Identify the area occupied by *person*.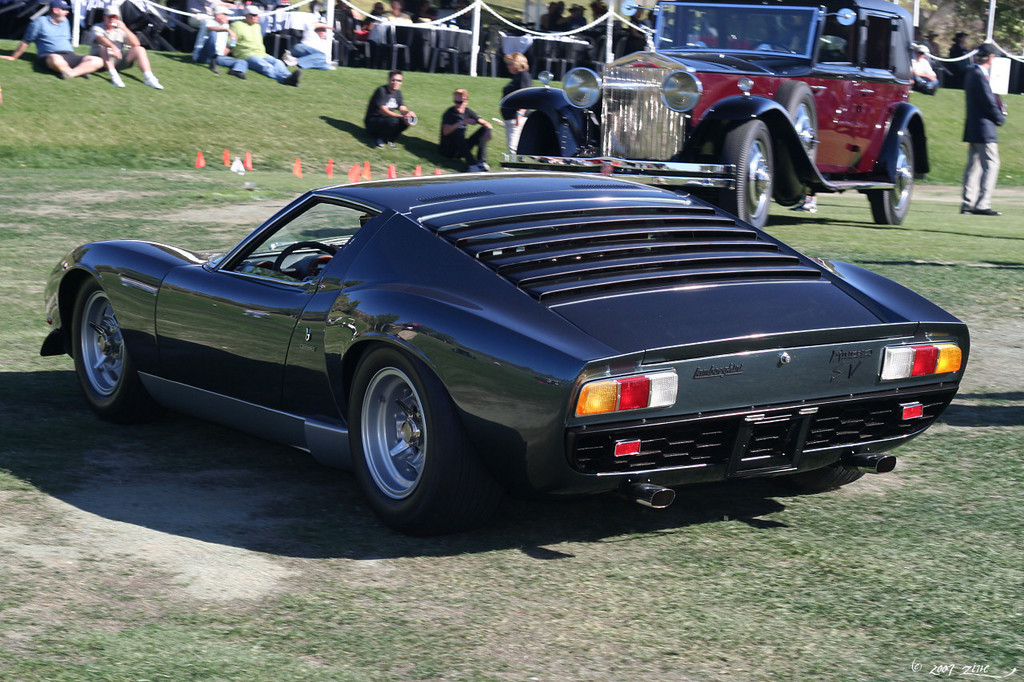
Area: bbox(912, 39, 937, 90).
